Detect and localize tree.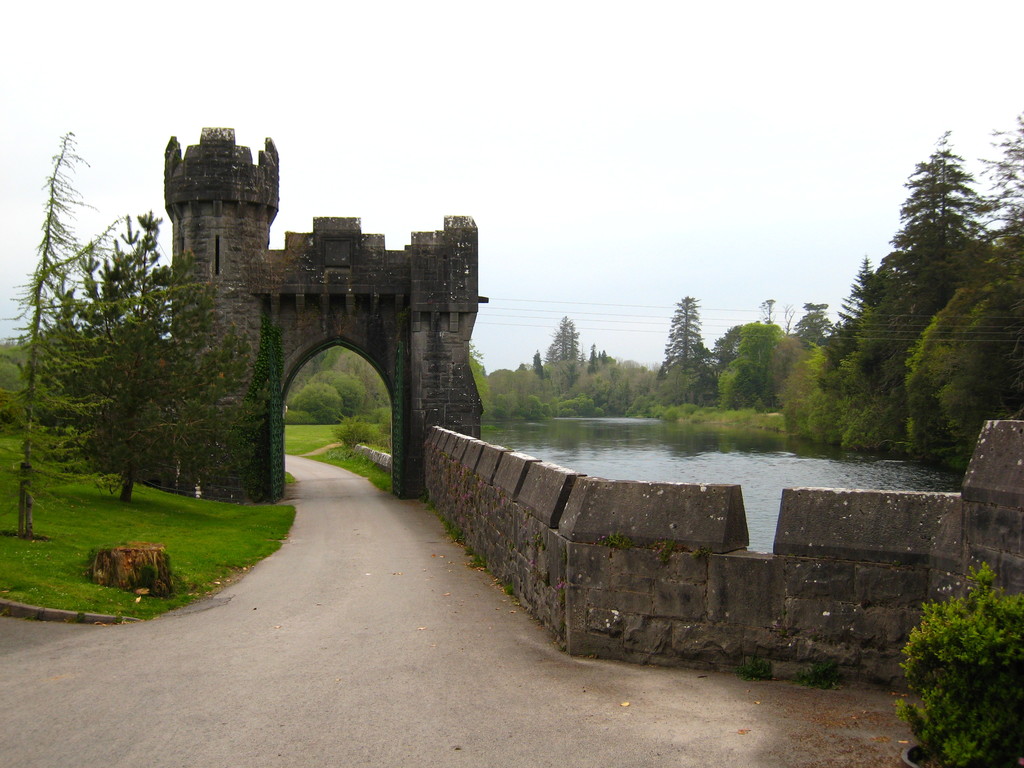
Localized at l=901, t=266, r=1023, b=471.
